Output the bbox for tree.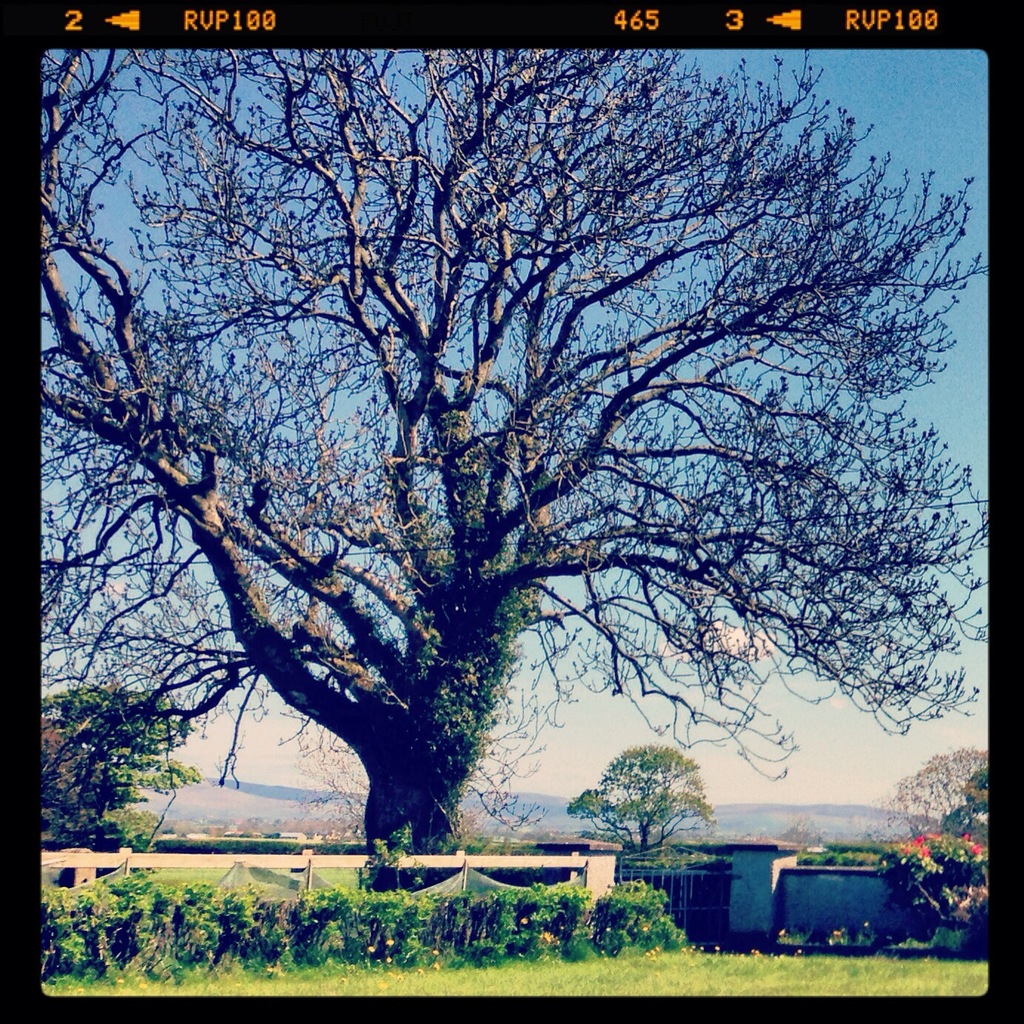
select_region(877, 733, 994, 887).
